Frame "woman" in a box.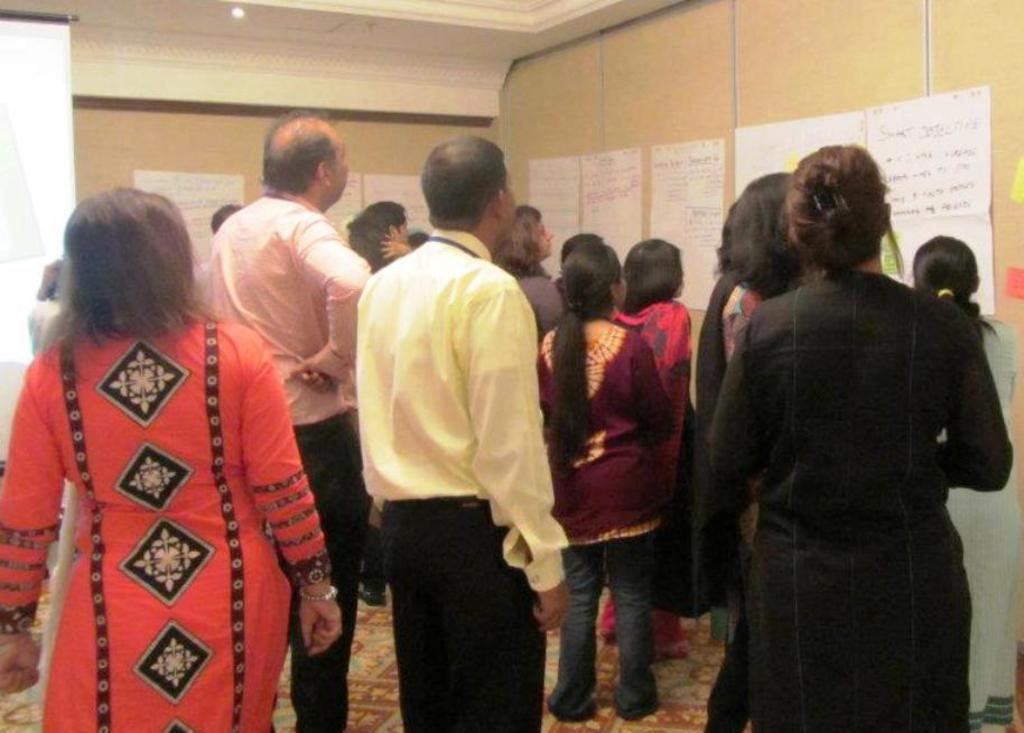
region(541, 242, 676, 723).
